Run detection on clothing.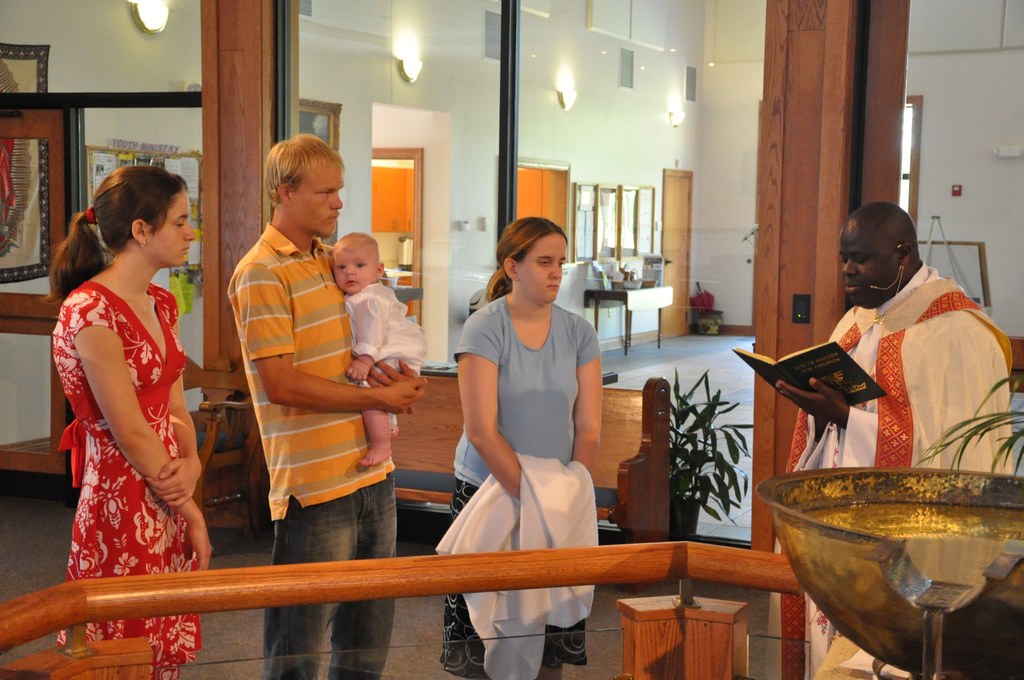
Result: [left=42, top=284, right=178, bottom=676].
